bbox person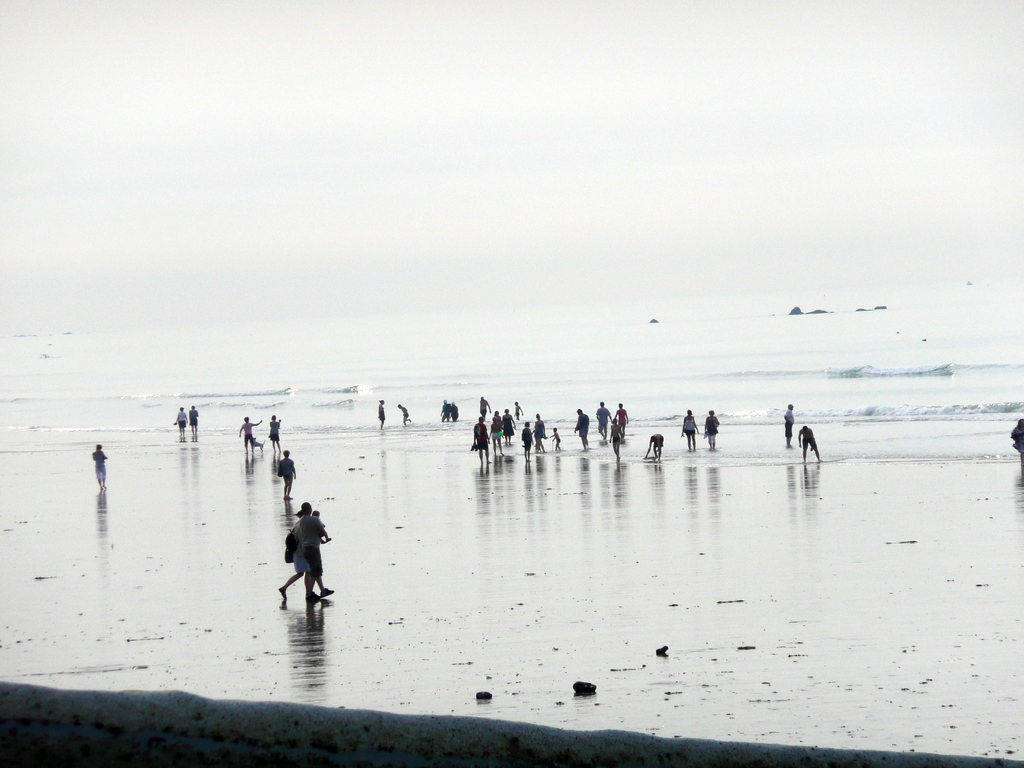
crop(300, 503, 333, 602)
